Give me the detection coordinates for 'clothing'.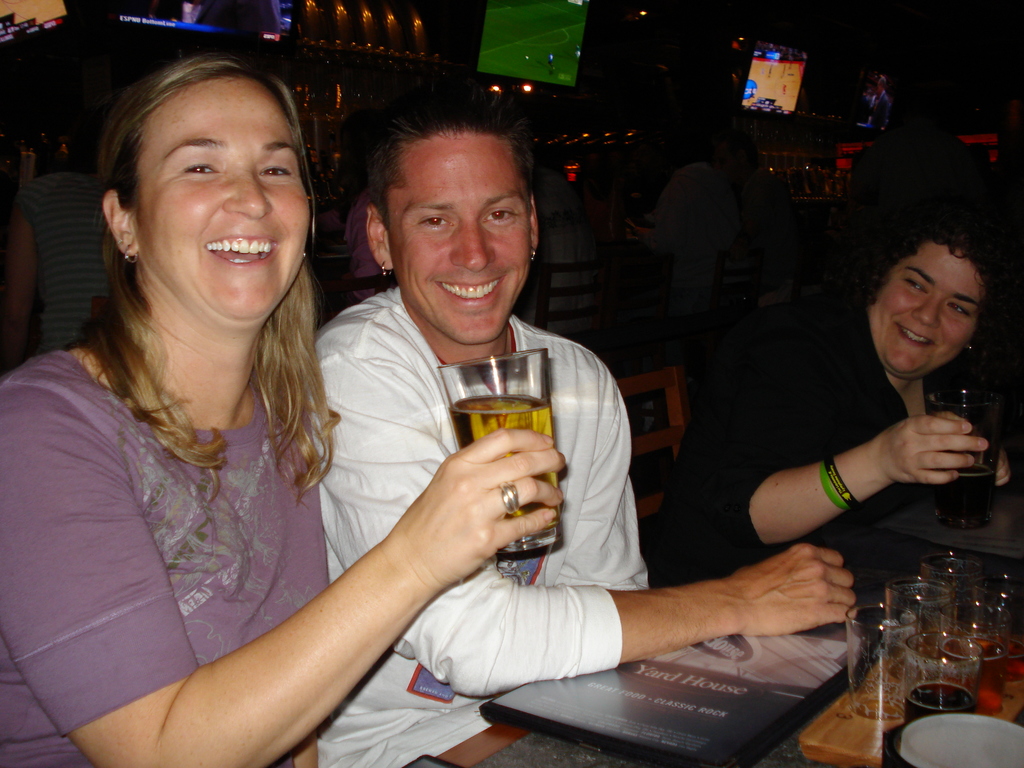
305,284,655,767.
